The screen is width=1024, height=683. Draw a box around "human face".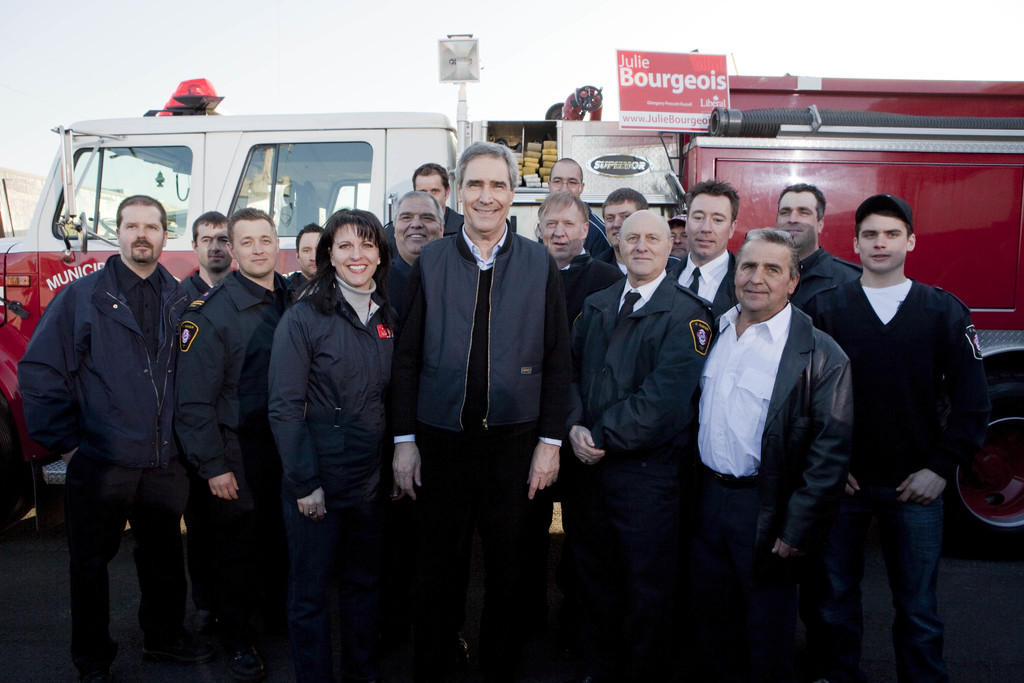
<box>415,174,444,213</box>.
